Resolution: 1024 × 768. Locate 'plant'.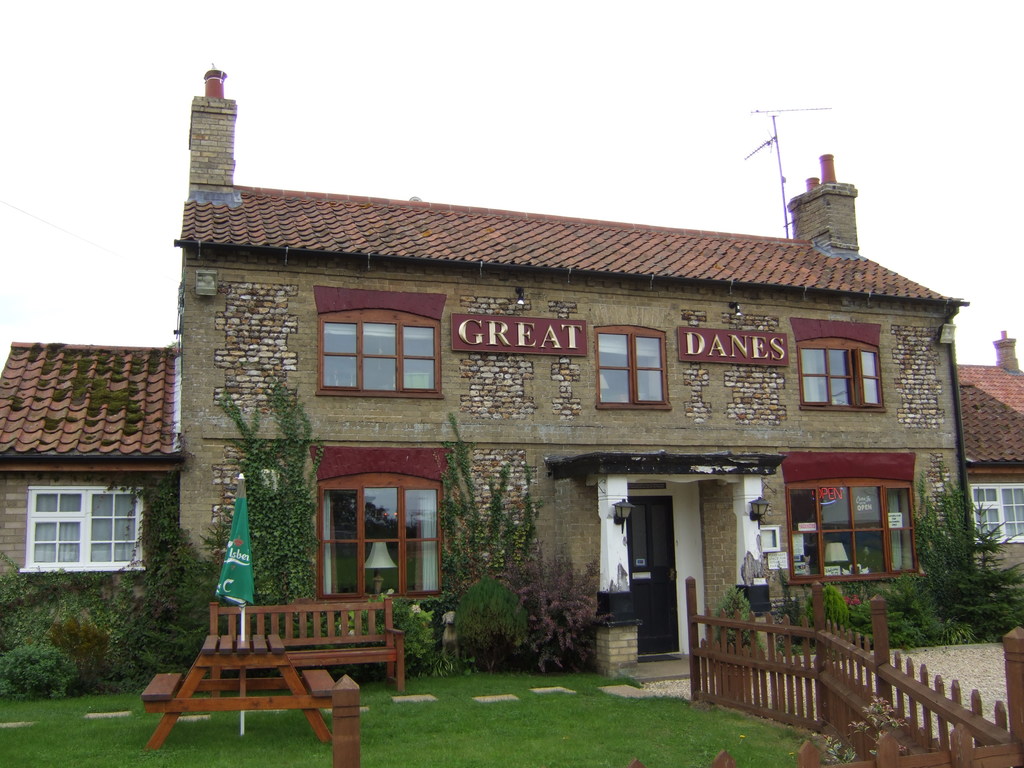
<region>844, 695, 908, 760</region>.
